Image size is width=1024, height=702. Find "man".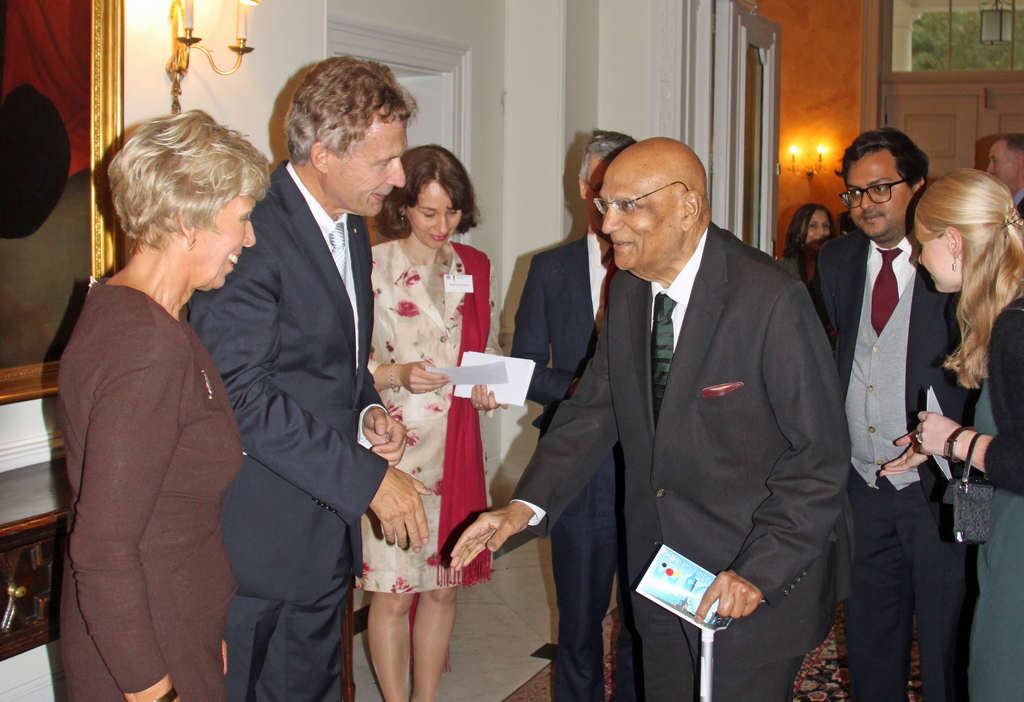
x1=186, y1=54, x2=431, y2=701.
